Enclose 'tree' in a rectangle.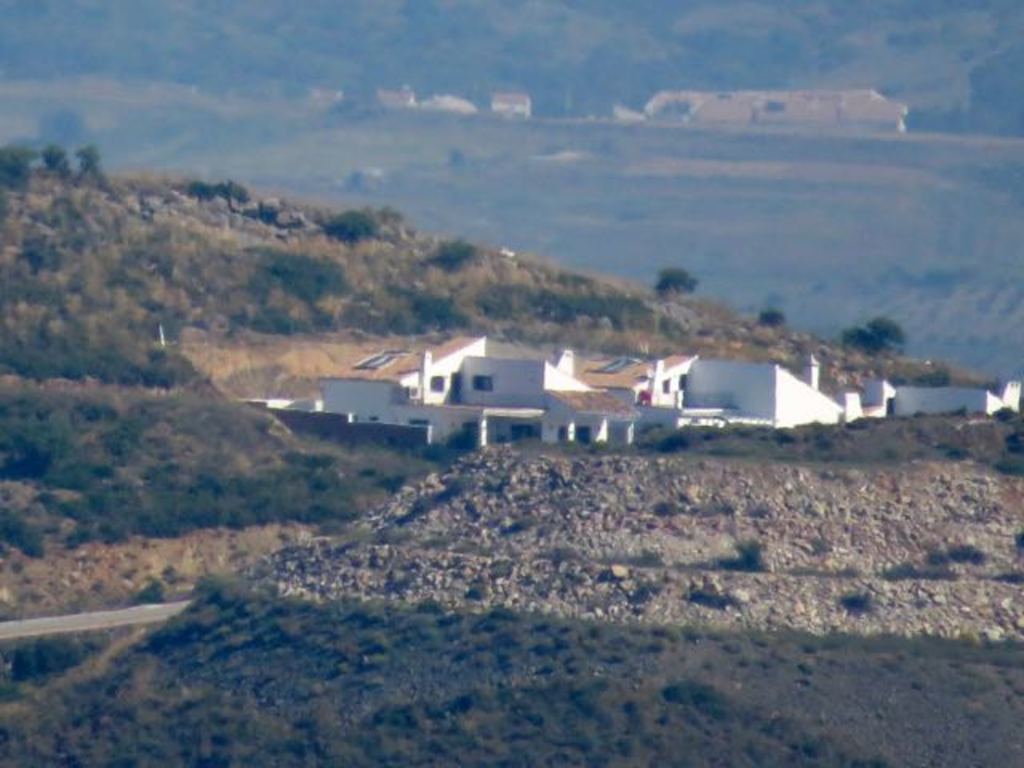
{"left": 315, "top": 208, "right": 389, "bottom": 242}.
